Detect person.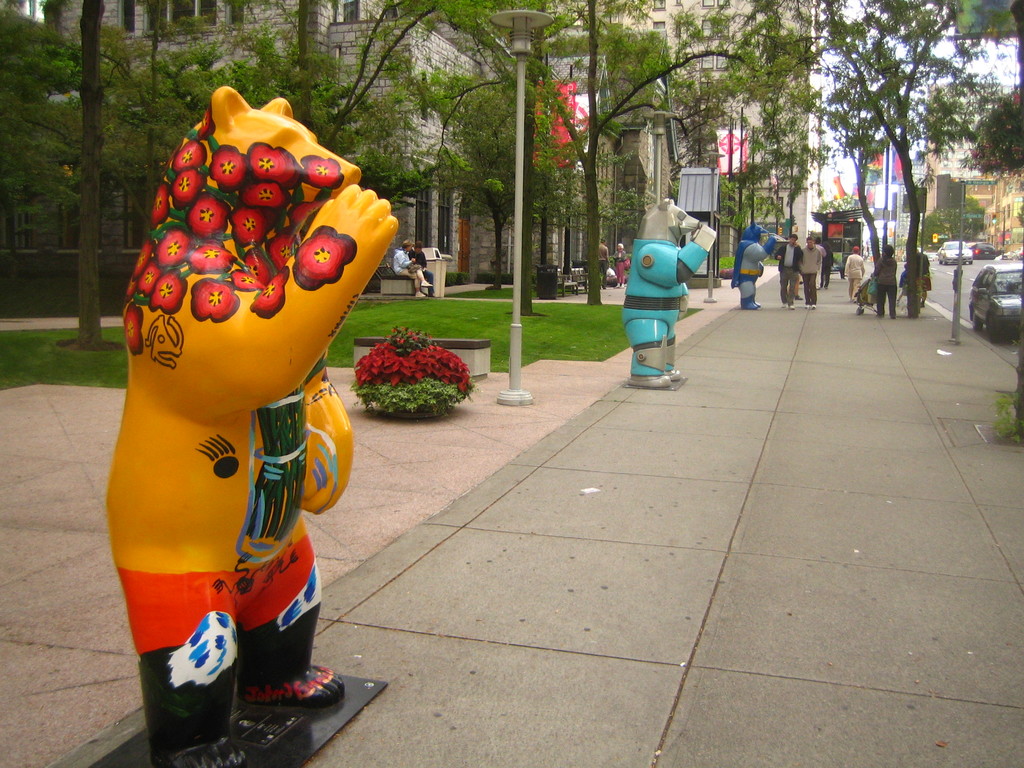
Detected at <bbox>813, 238, 823, 289</bbox>.
